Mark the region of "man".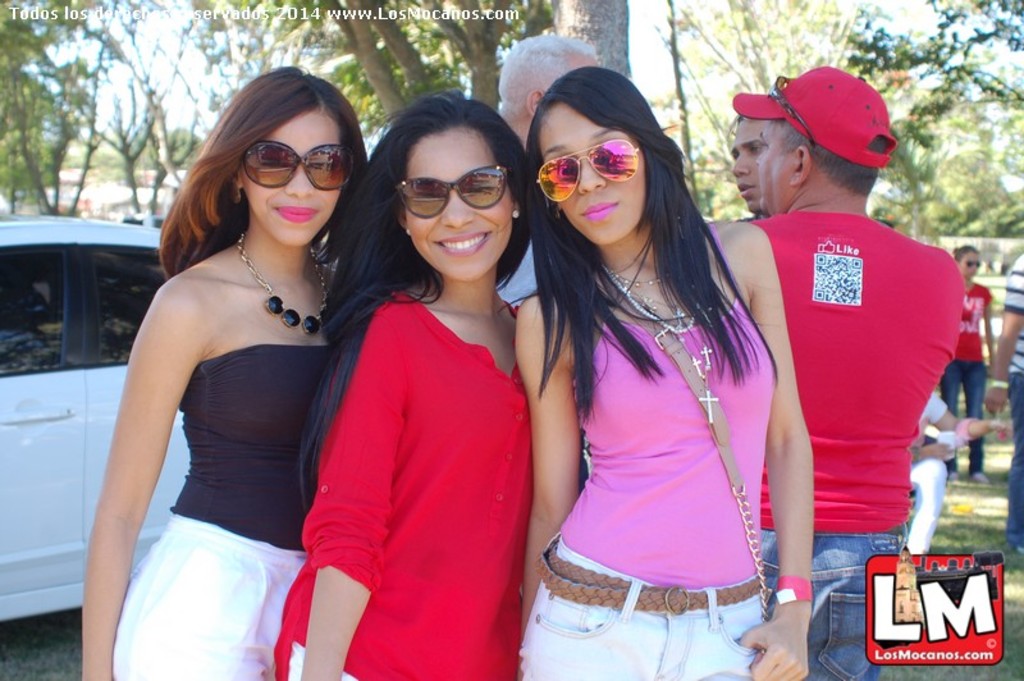
Region: box=[727, 77, 965, 613].
